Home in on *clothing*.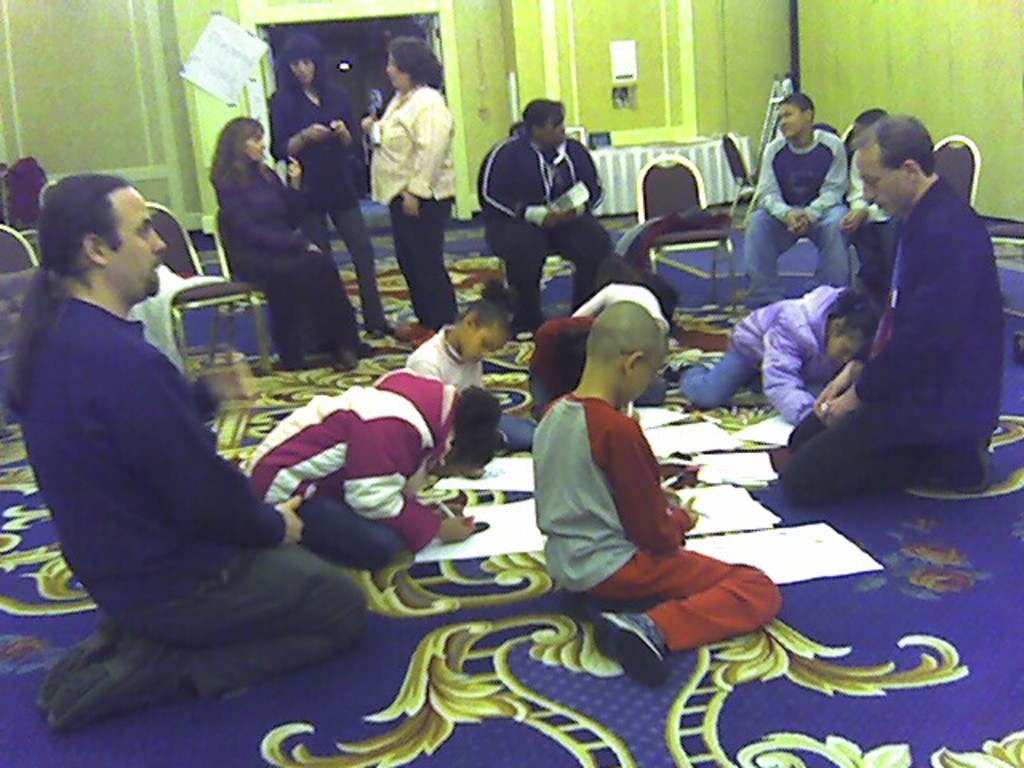
Homed in at bbox=(739, 128, 846, 312).
